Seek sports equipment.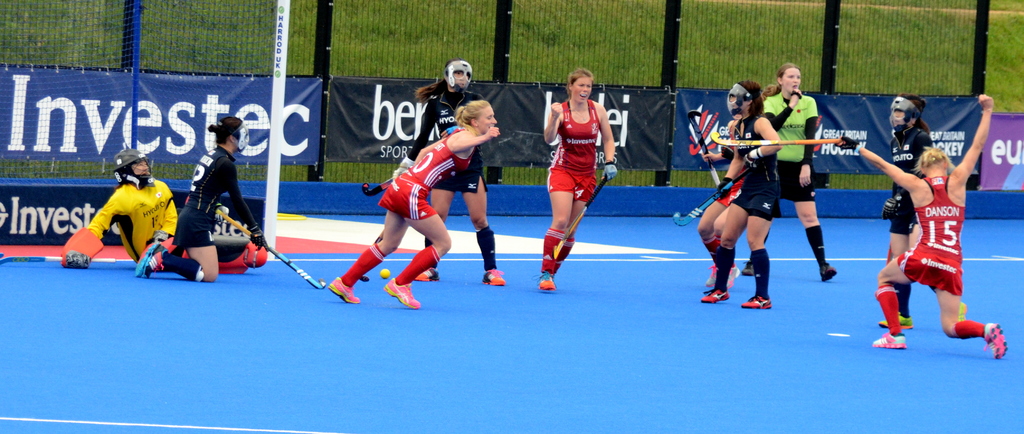
[65,250,90,271].
